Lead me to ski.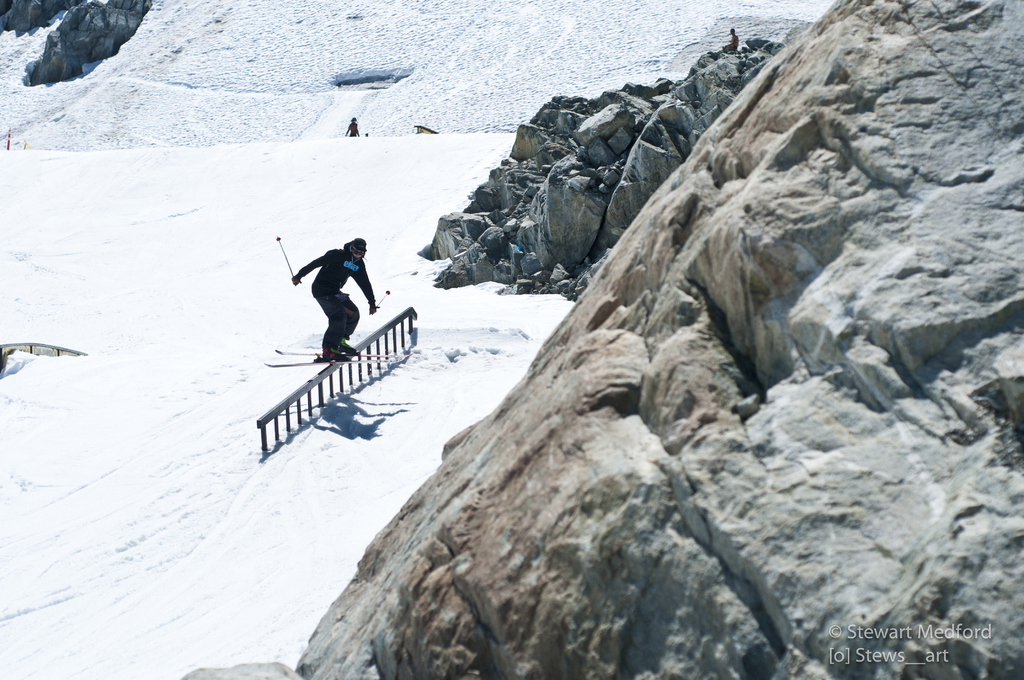
Lead to (269, 345, 413, 359).
